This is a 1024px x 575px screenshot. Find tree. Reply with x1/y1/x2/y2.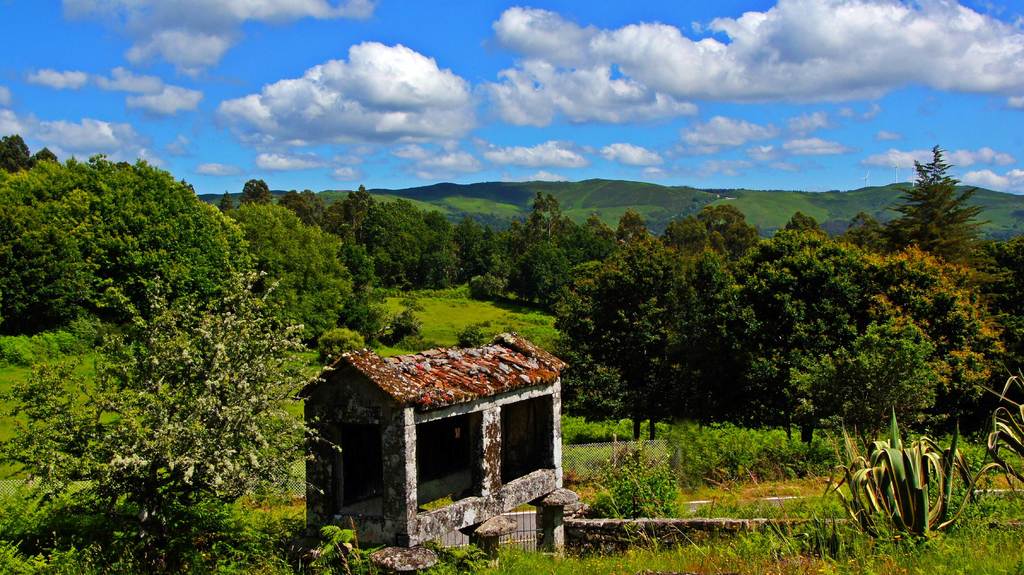
238/175/276/202.
